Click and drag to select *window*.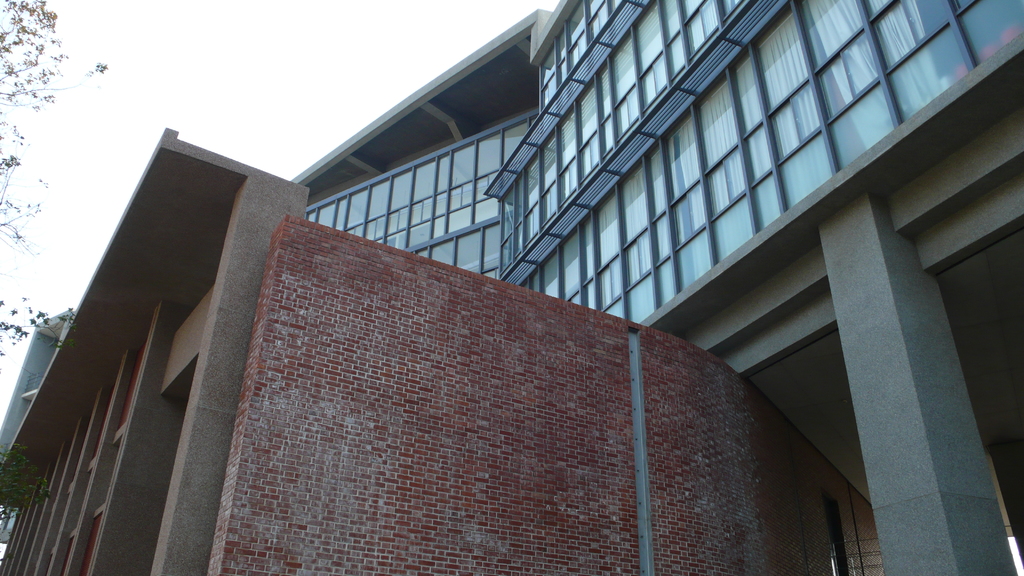
Selection: {"x1": 540, "y1": 0, "x2": 621, "y2": 104}.
